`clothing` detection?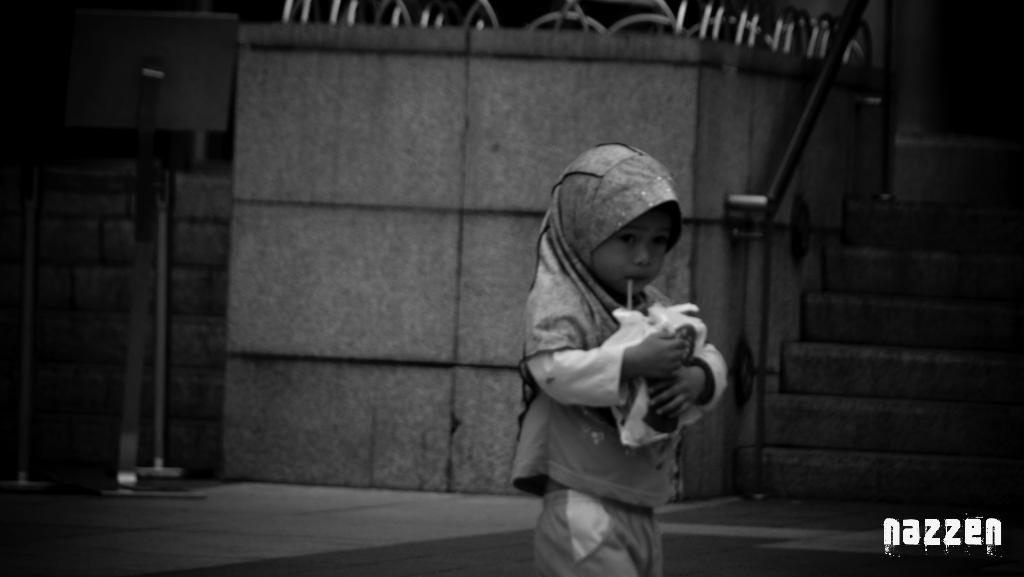
520:151:683:569
